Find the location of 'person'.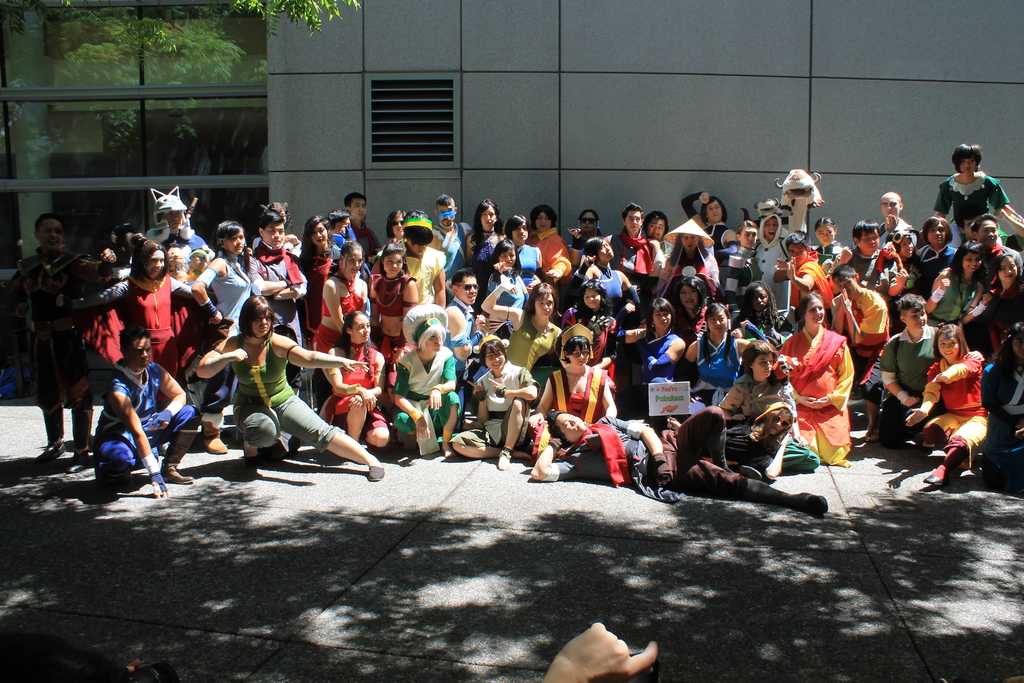
Location: locate(195, 292, 382, 482).
